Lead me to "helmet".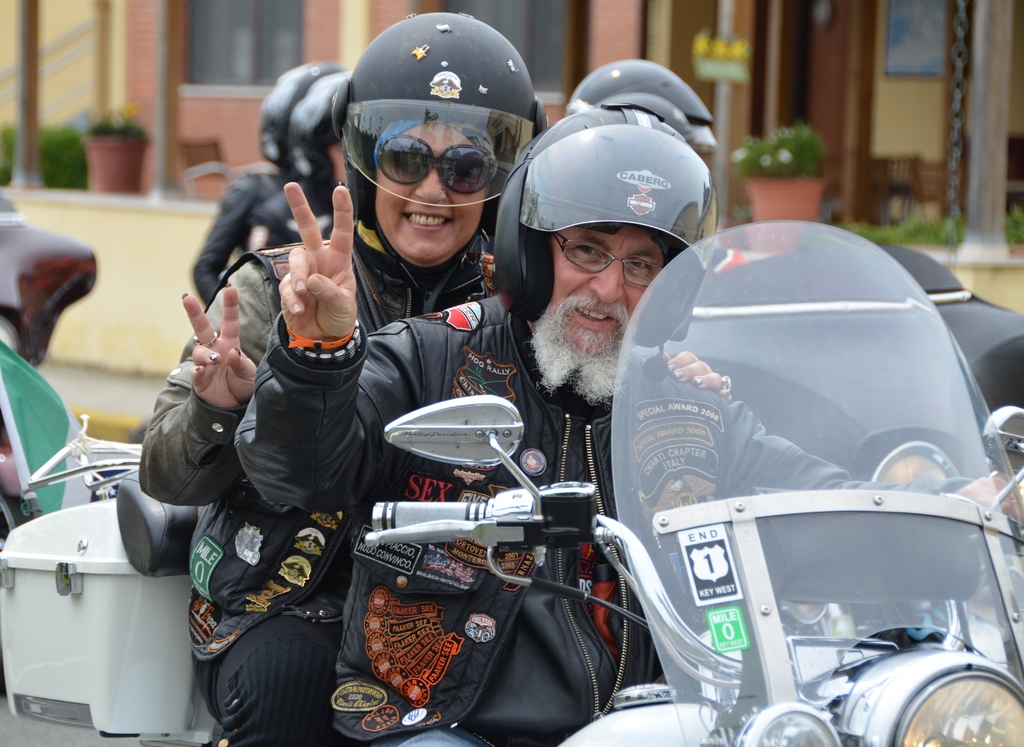
Lead to (534, 58, 718, 170).
